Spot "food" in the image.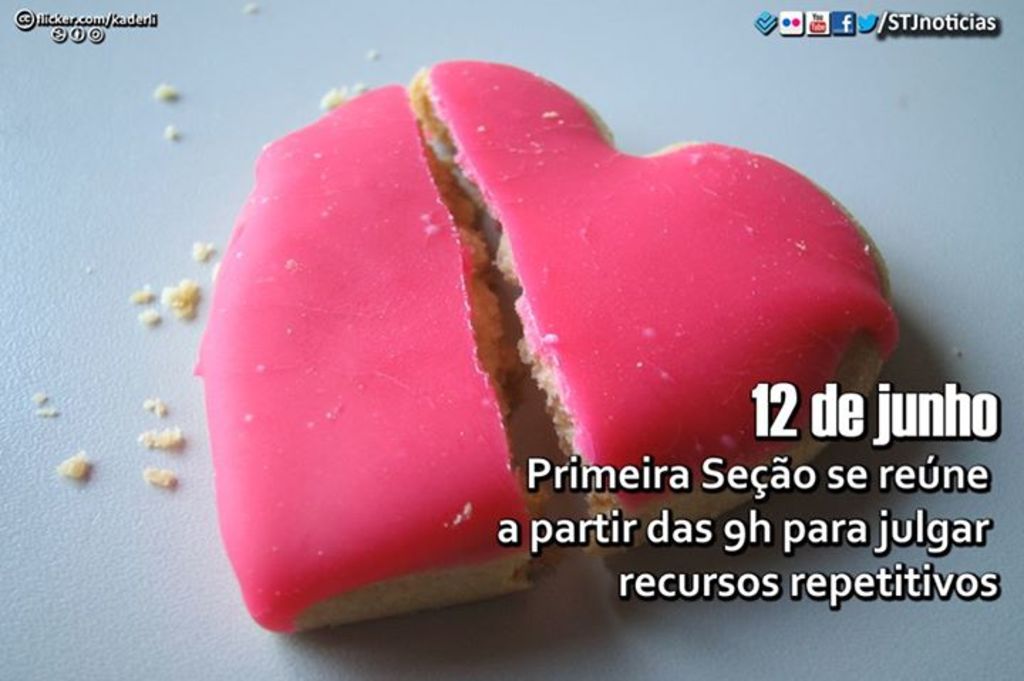
"food" found at 191/81/549/636.
